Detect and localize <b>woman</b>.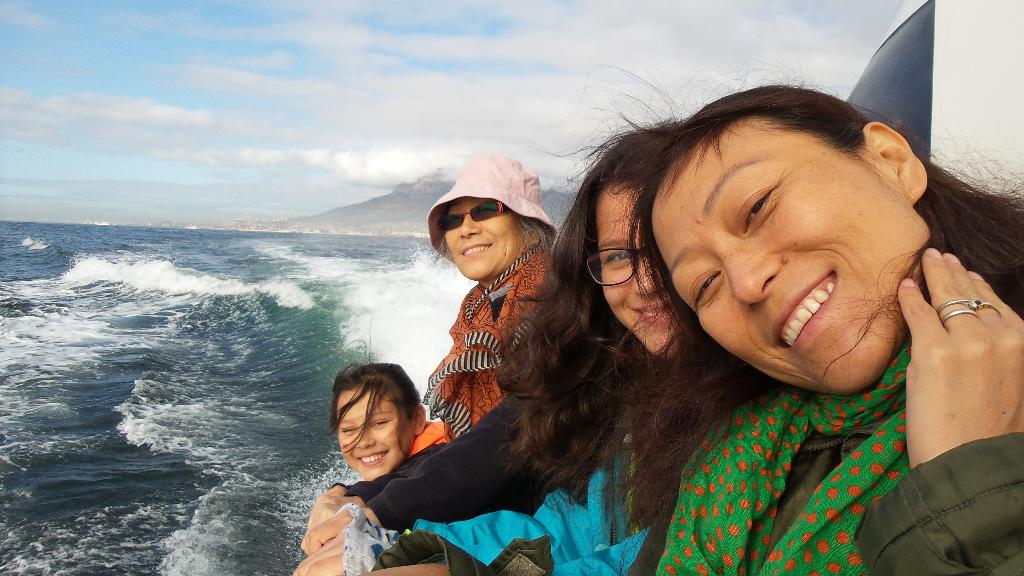
Localized at 602 73 1023 575.
